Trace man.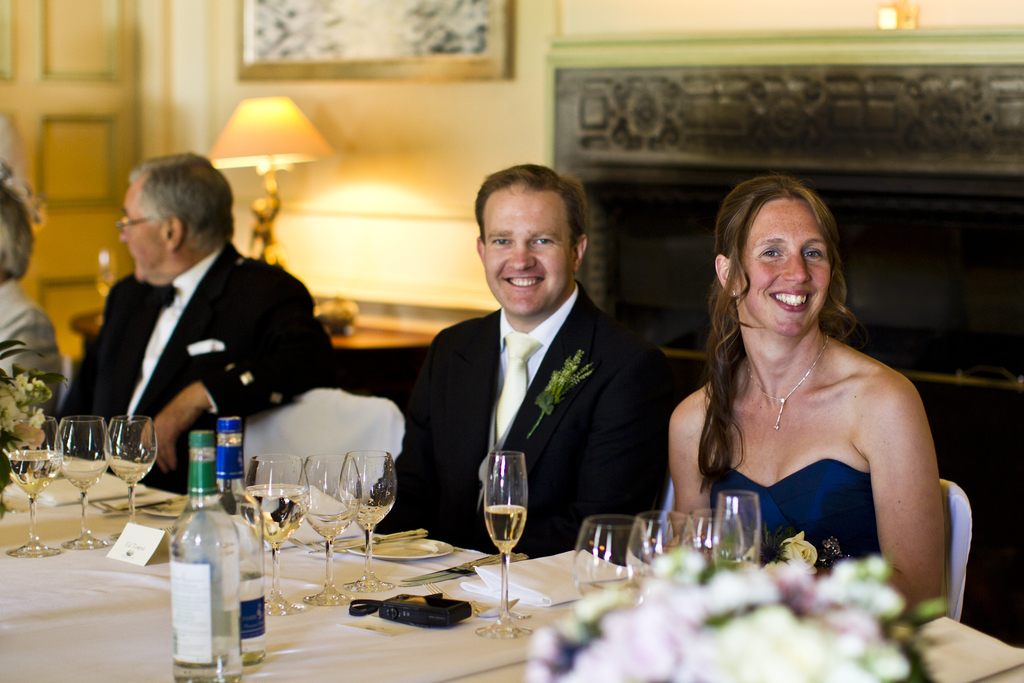
Traced to x1=61, y1=151, x2=348, y2=502.
